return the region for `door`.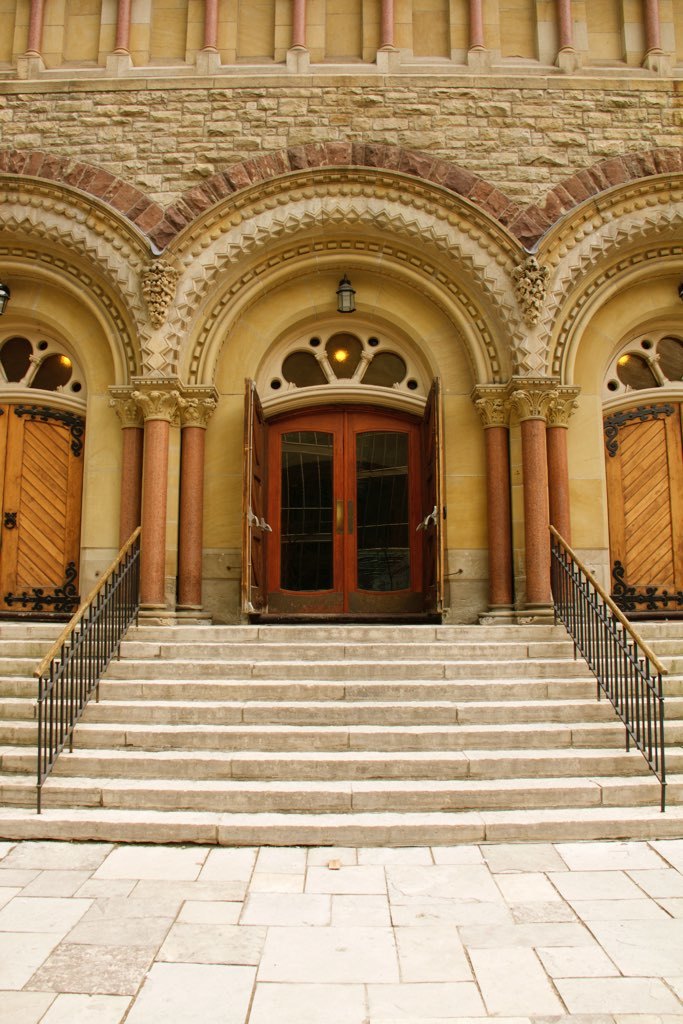
rect(257, 407, 443, 631).
